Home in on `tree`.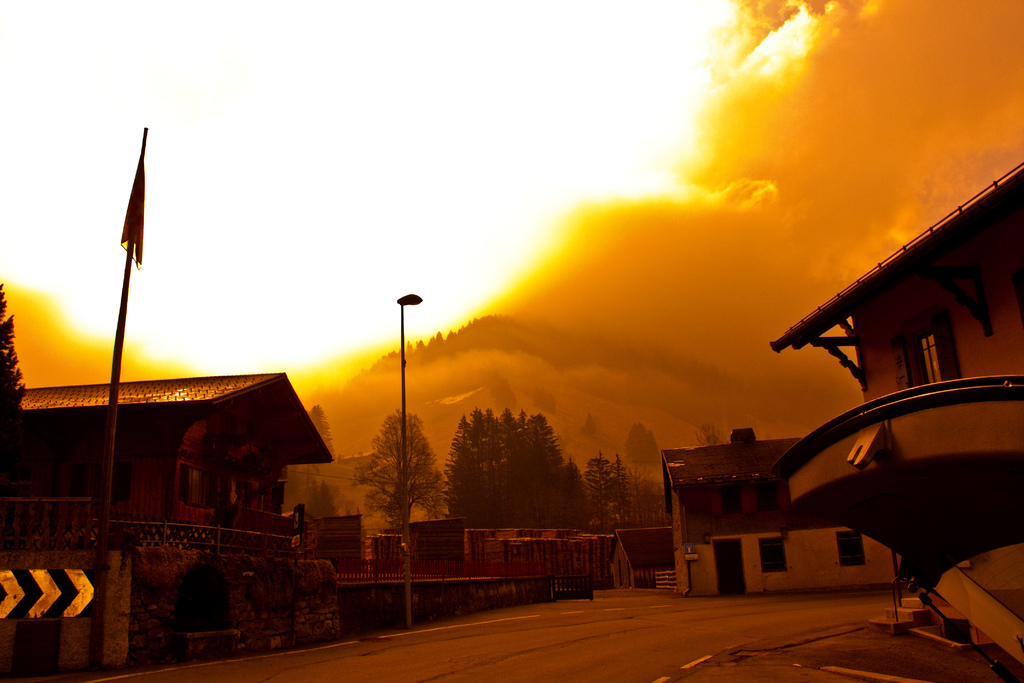
Homed in at (left=309, top=404, right=335, bottom=462).
